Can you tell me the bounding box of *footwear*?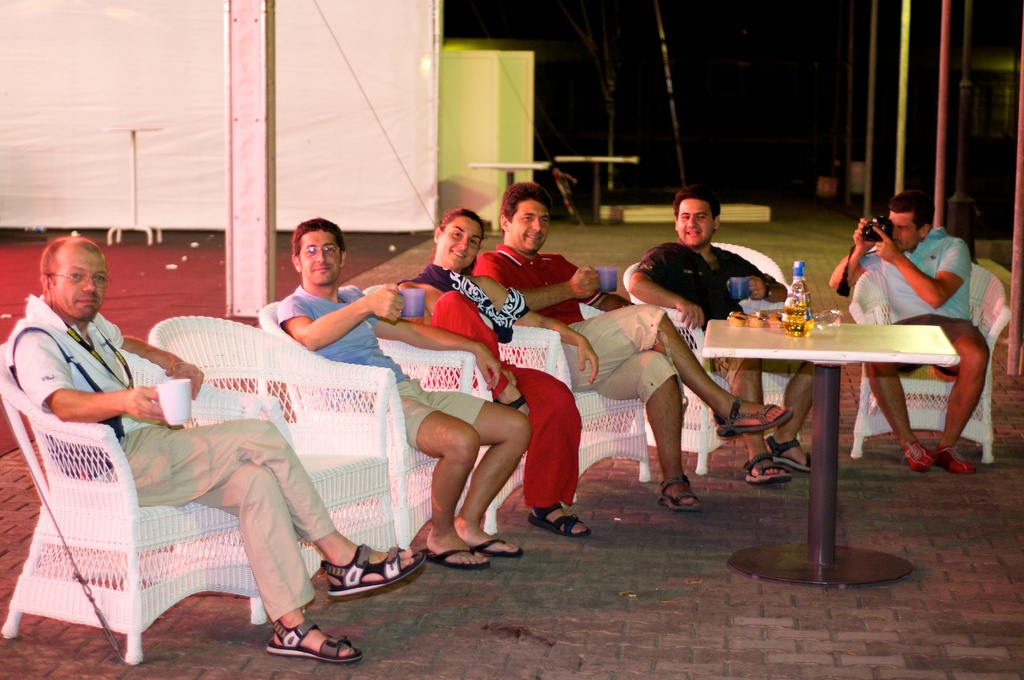
[477,535,521,557].
